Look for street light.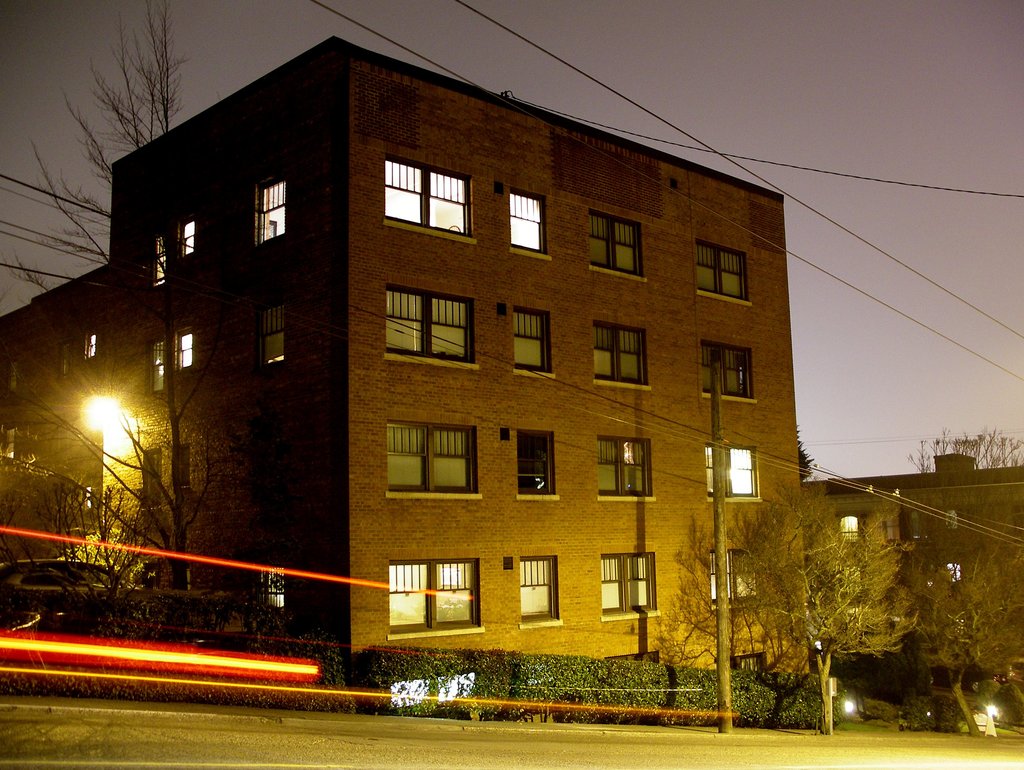
Found: region(1, 367, 157, 459).
